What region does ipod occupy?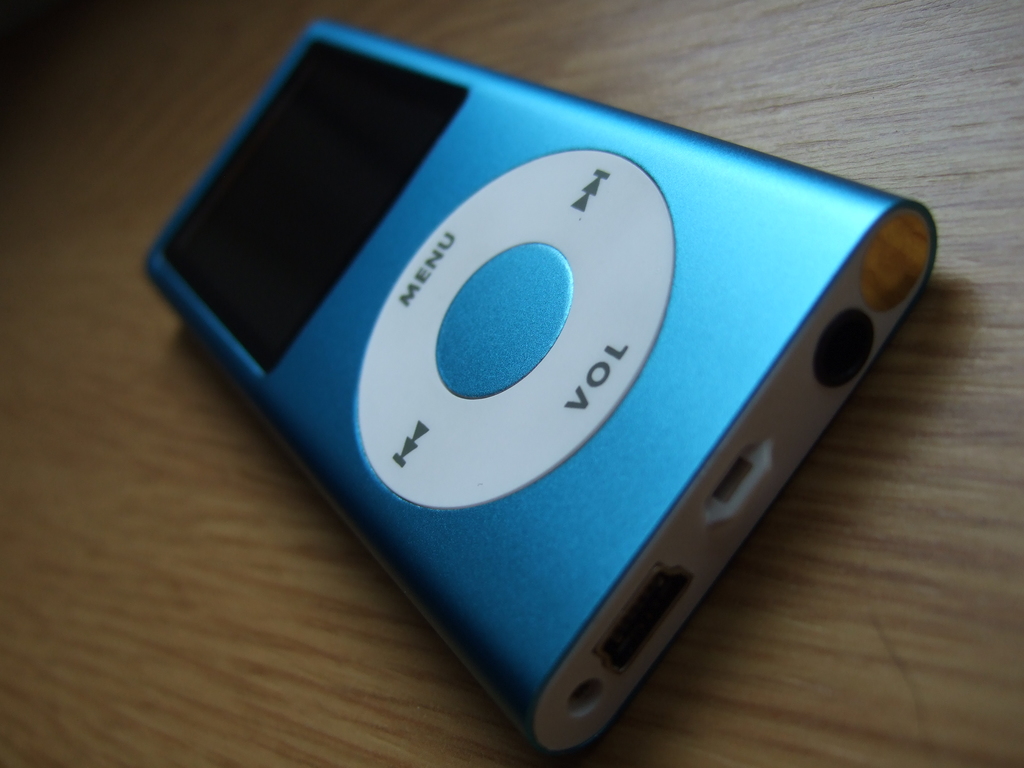
box(141, 26, 933, 758).
